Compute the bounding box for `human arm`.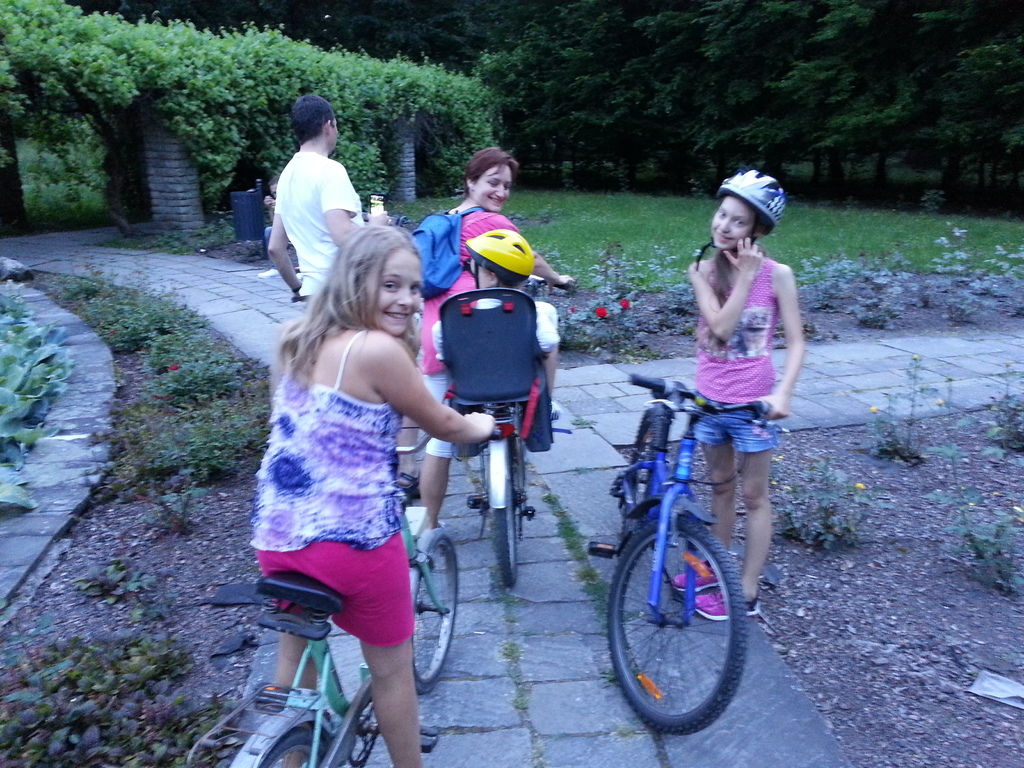
[267, 178, 315, 307].
